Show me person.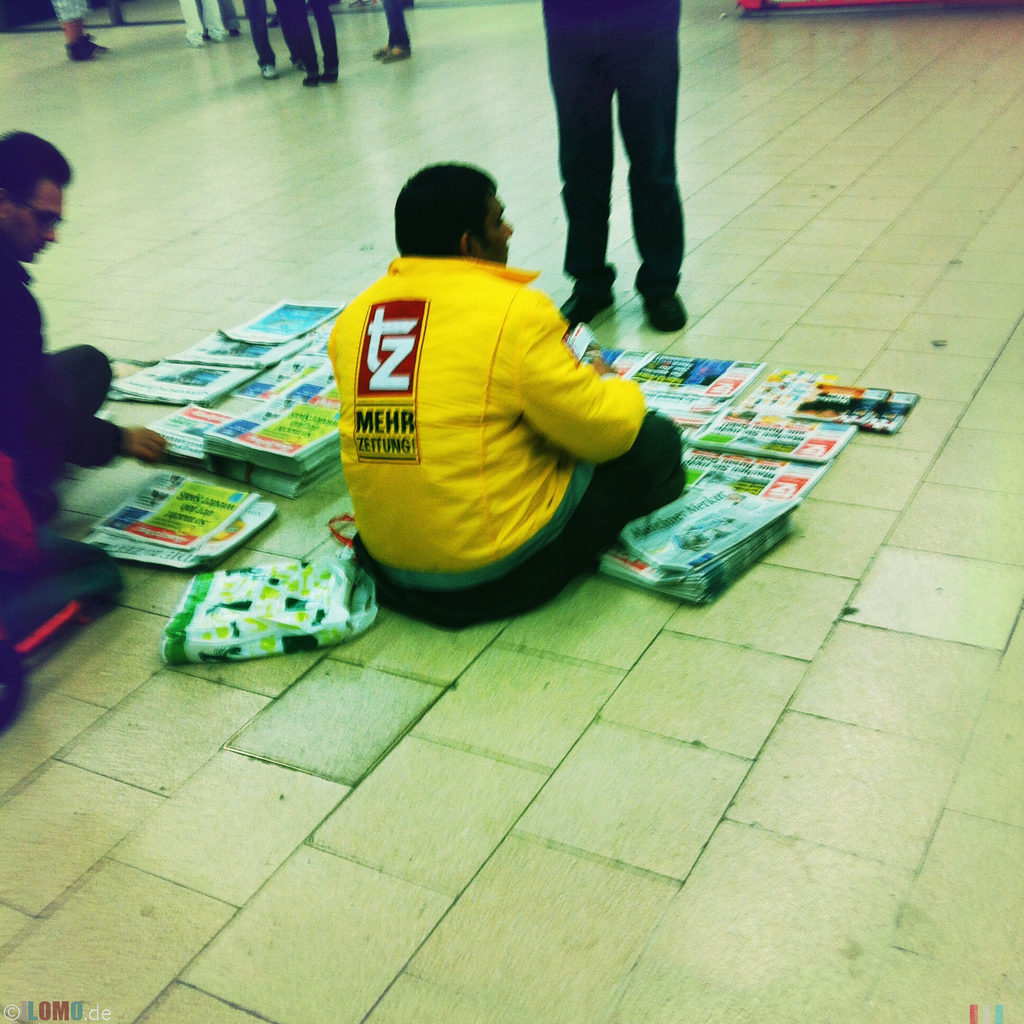
person is here: x1=178 y1=0 x2=221 y2=45.
